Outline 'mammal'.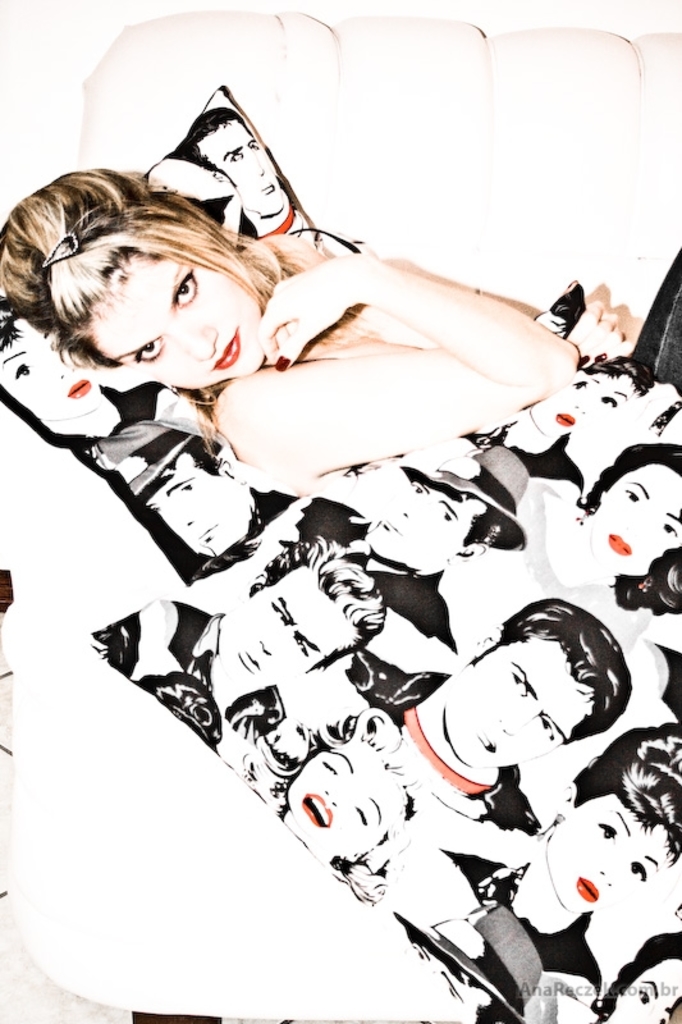
Outline: Rect(438, 722, 681, 1023).
